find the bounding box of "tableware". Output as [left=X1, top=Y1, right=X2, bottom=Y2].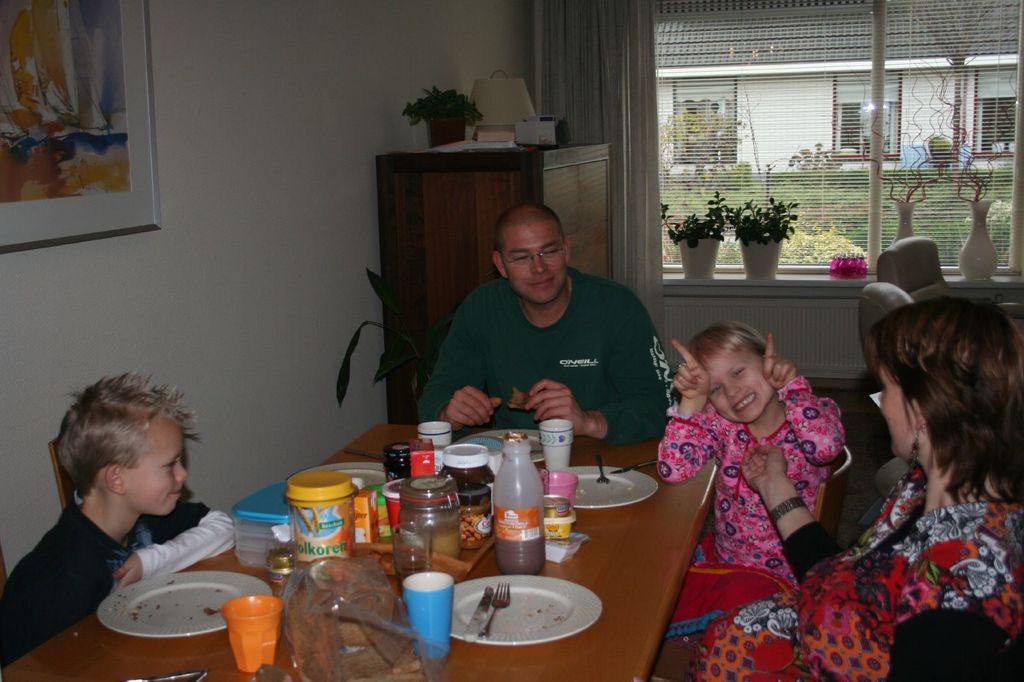
[left=559, top=463, right=658, bottom=507].
